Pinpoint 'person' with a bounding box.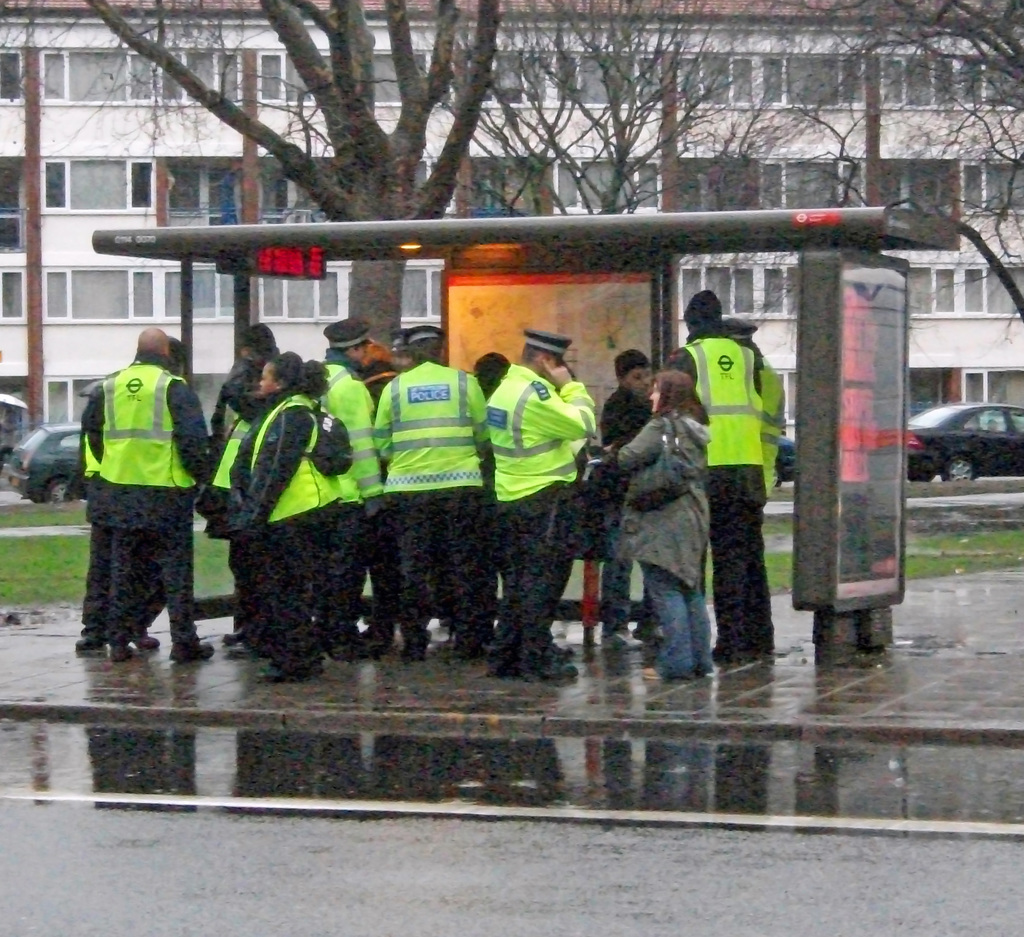
(x1=577, y1=350, x2=653, y2=651).
